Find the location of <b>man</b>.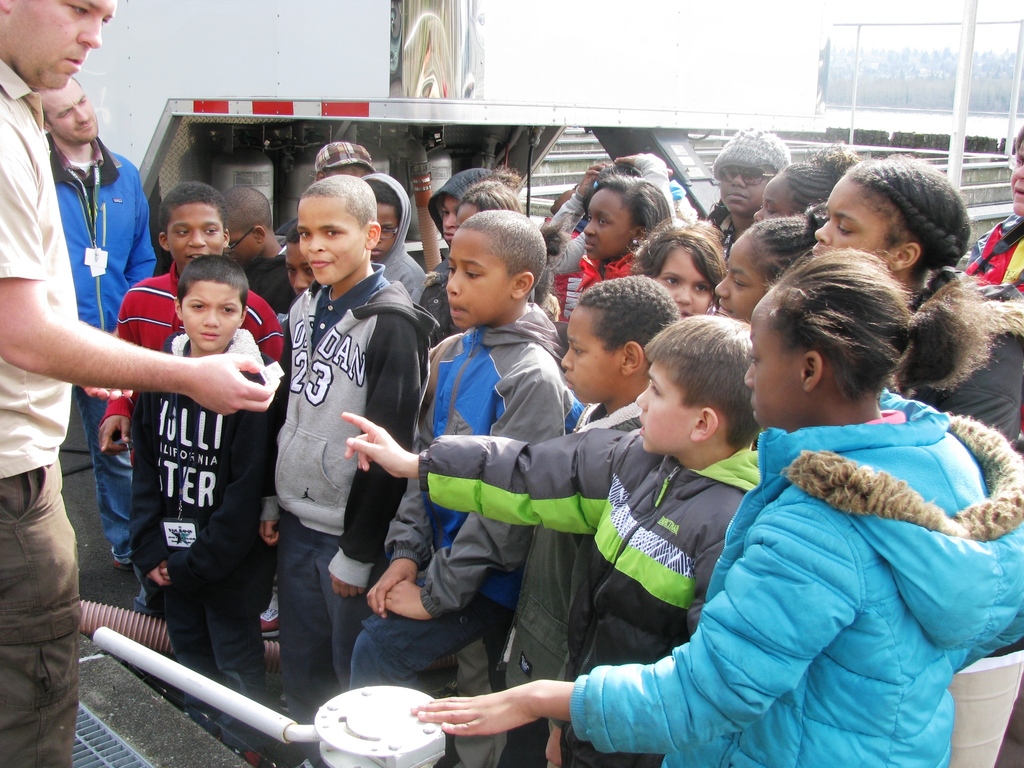
Location: detection(33, 76, 159, 577).
